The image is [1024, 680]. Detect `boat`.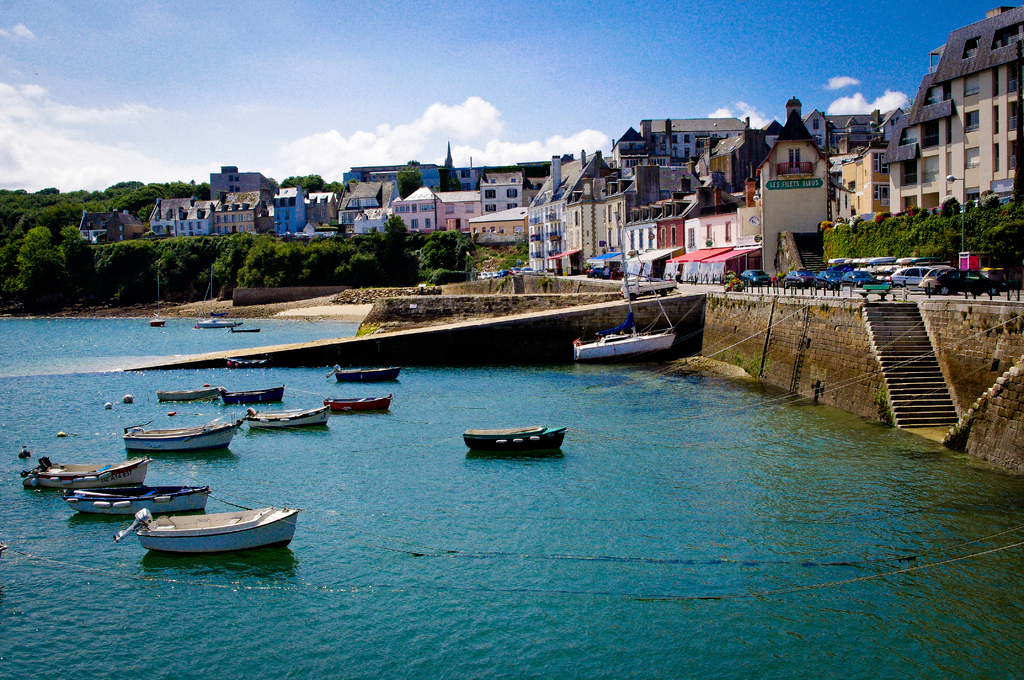
Detection: 247/405/324/430.
